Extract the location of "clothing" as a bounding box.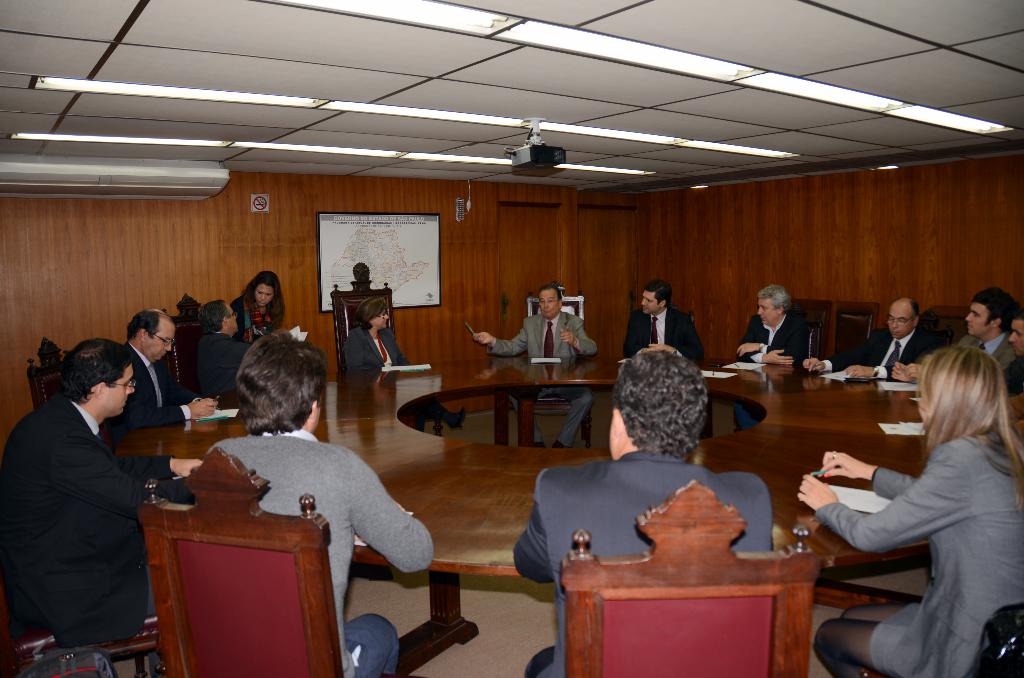
detection(808, 398, 1013, 645).
